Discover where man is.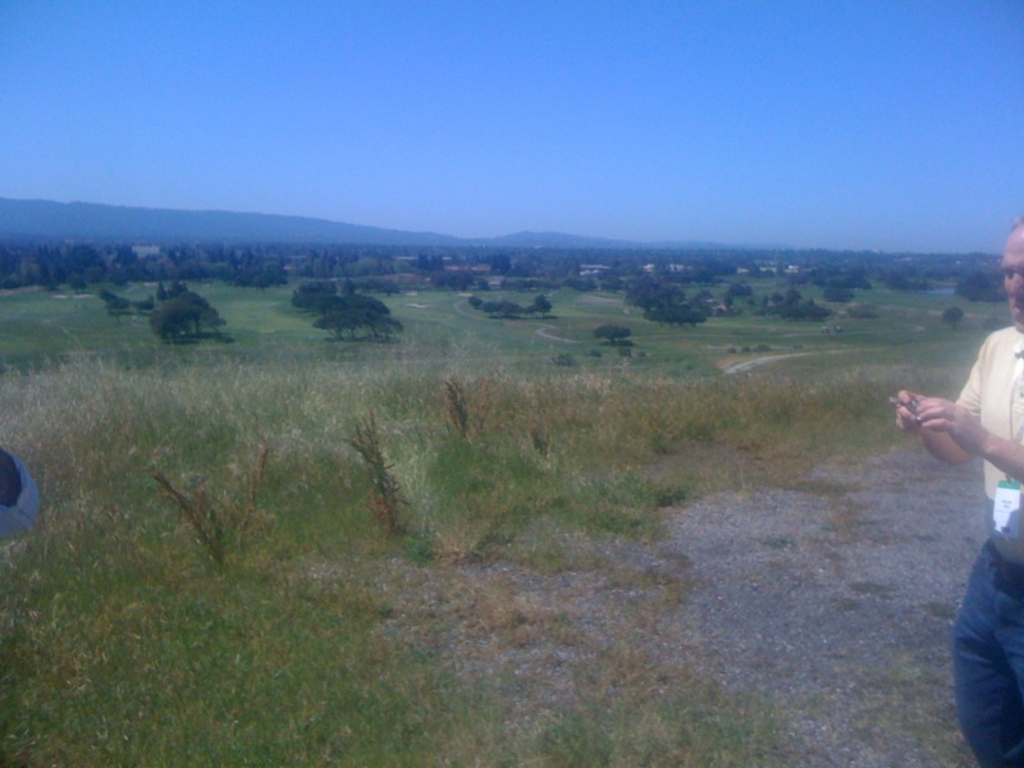
Discovered at (891, 210, 1023, 767).
